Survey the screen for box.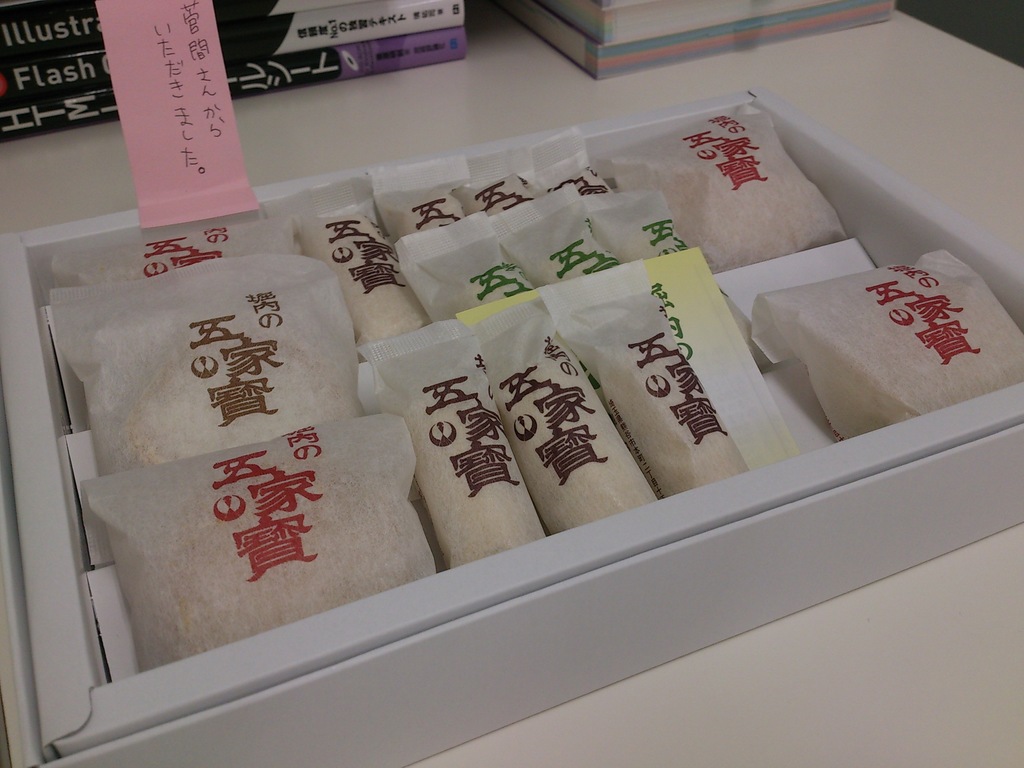
Survey found: box(0, 27, 1023, 738).
